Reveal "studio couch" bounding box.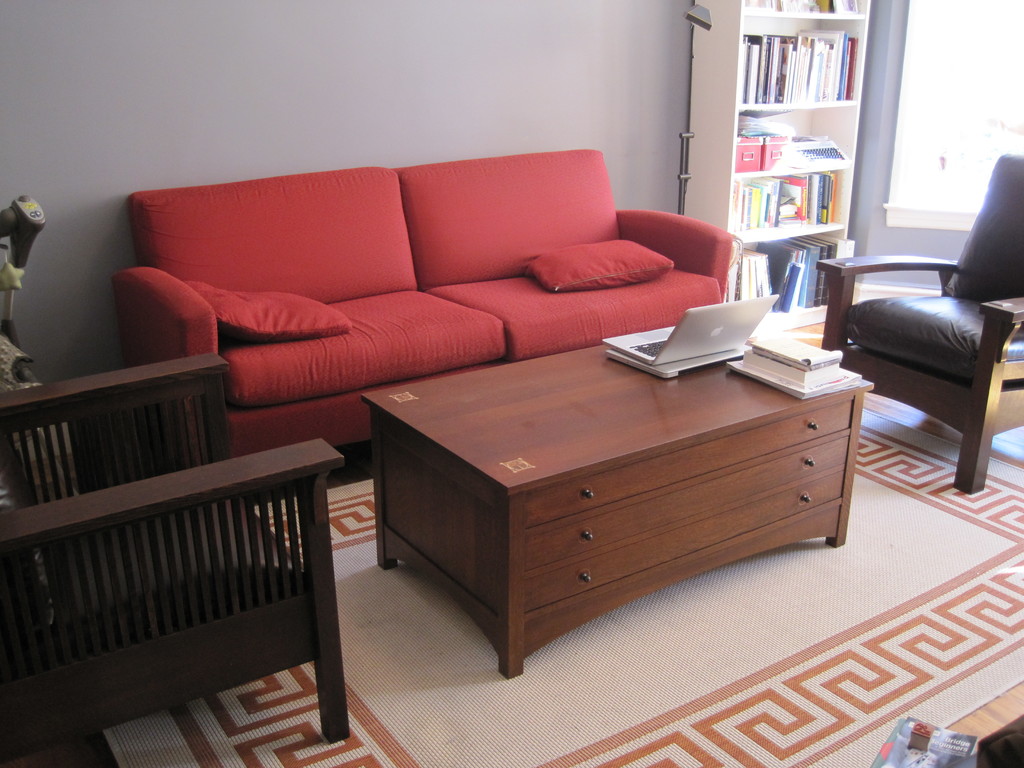
Revealed: box(810, 154, 1023, 507).
